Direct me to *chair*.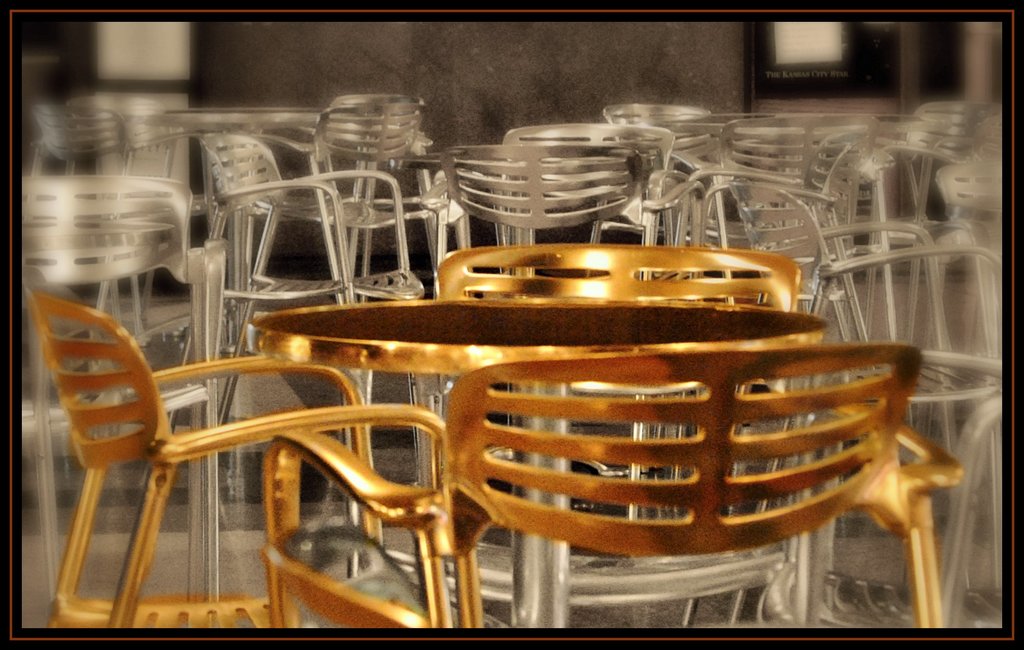
Direction: locate(260, 350, 961, 630).
